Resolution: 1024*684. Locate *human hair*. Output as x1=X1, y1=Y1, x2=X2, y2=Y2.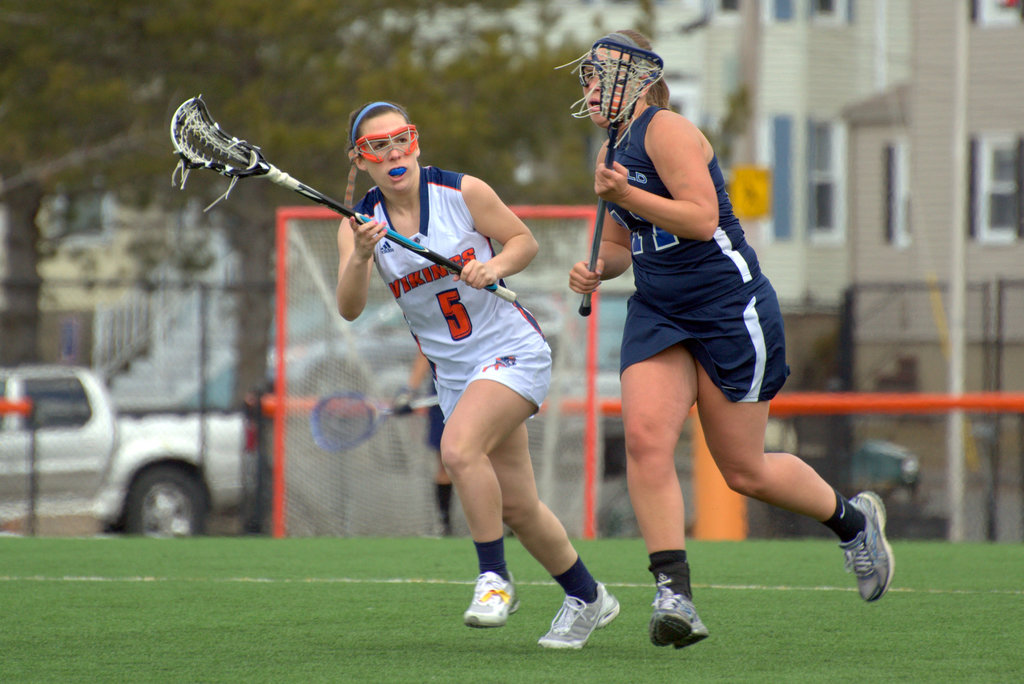
x1=600, y1=29, x2=669, y2=108.
